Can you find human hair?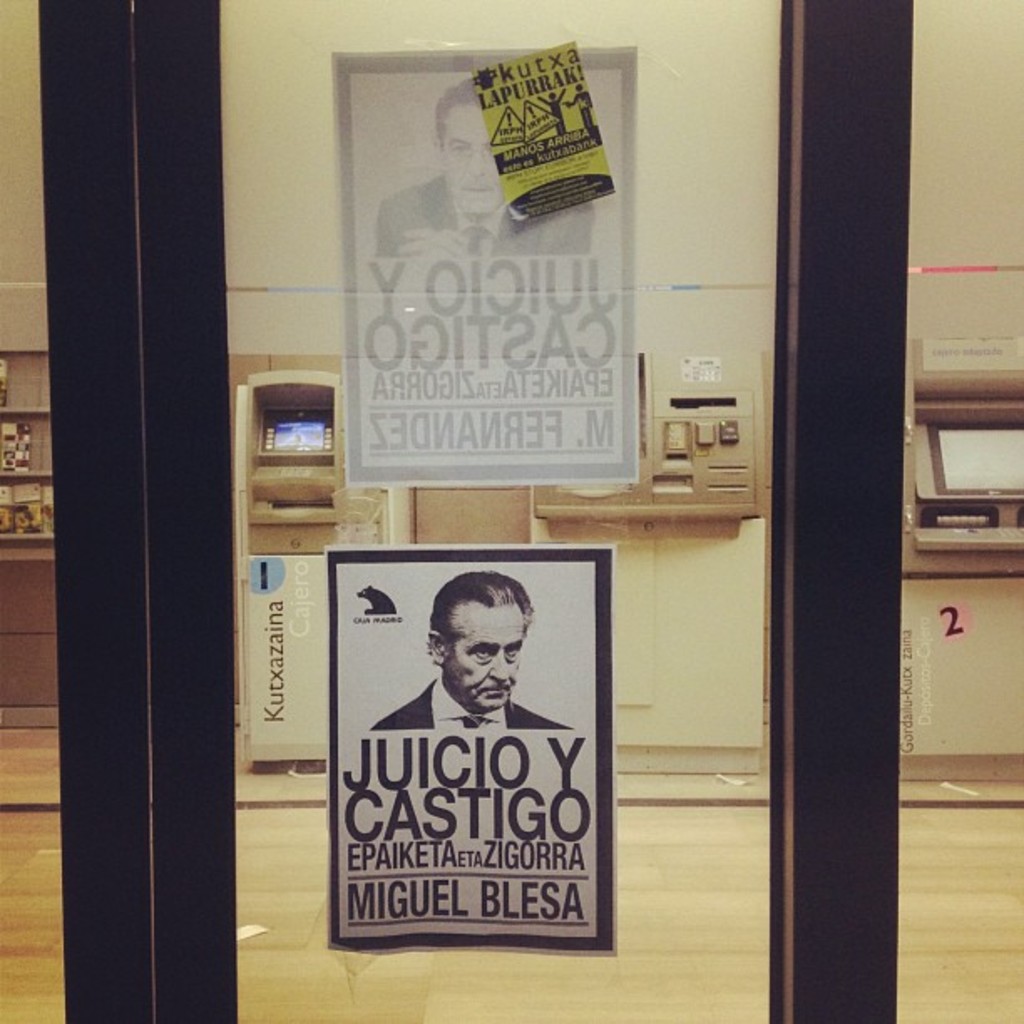
Yes, bounding box: bbox(428, 571, 530, 646).
